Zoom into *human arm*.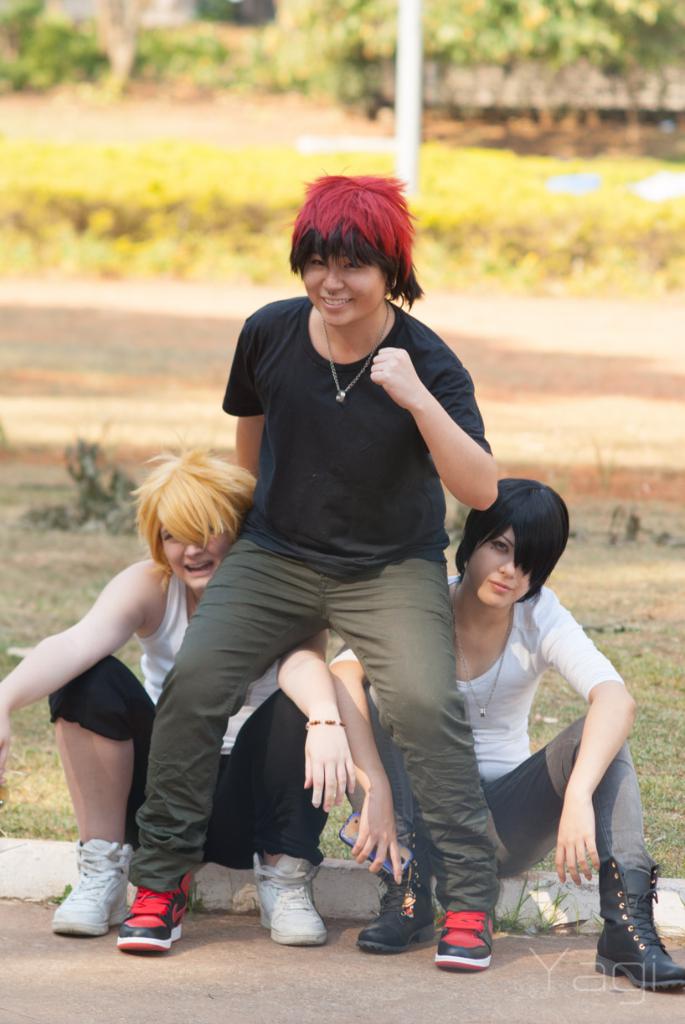
Zoom target: x1=0, y1=546, x2=162, y2=803.
